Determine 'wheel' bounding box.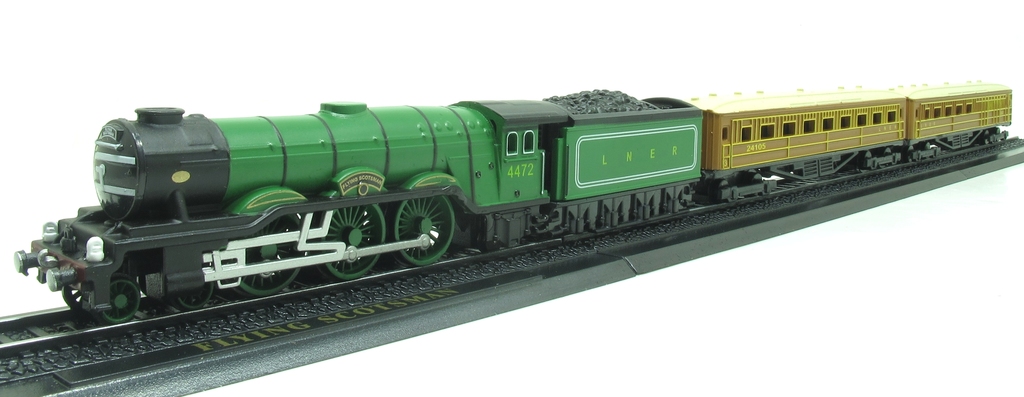
Determined: l=305, t=196, r=388, b=283.
